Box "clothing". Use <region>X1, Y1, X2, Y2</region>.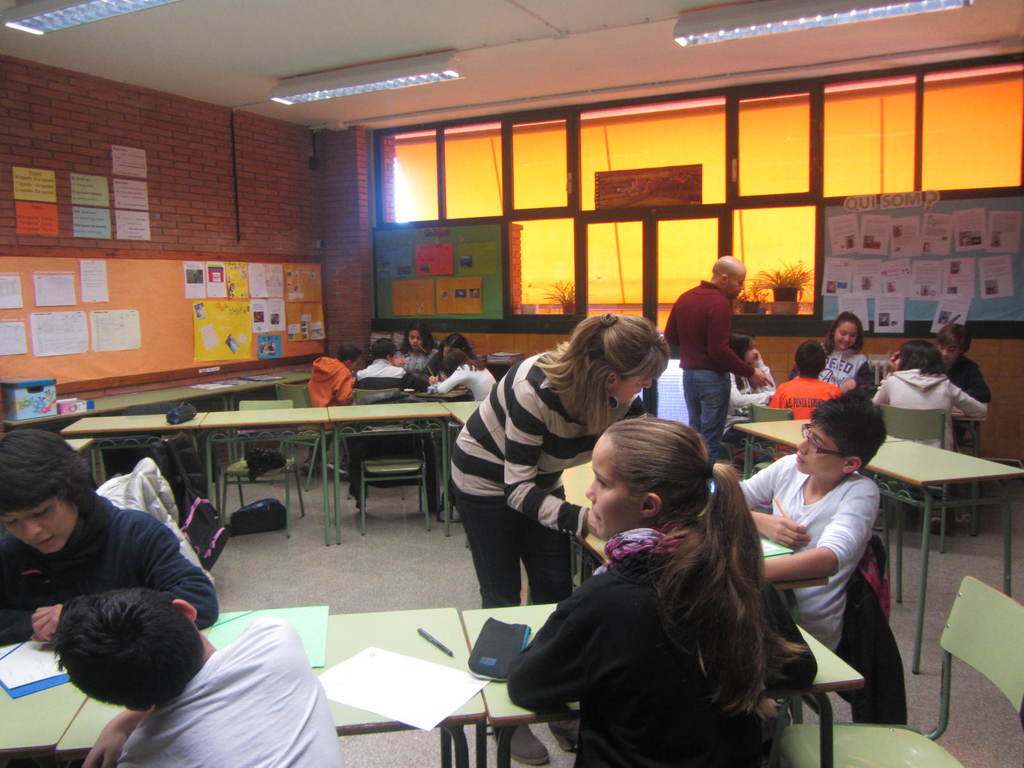
<region>84, 612, 344, 767</region>.
